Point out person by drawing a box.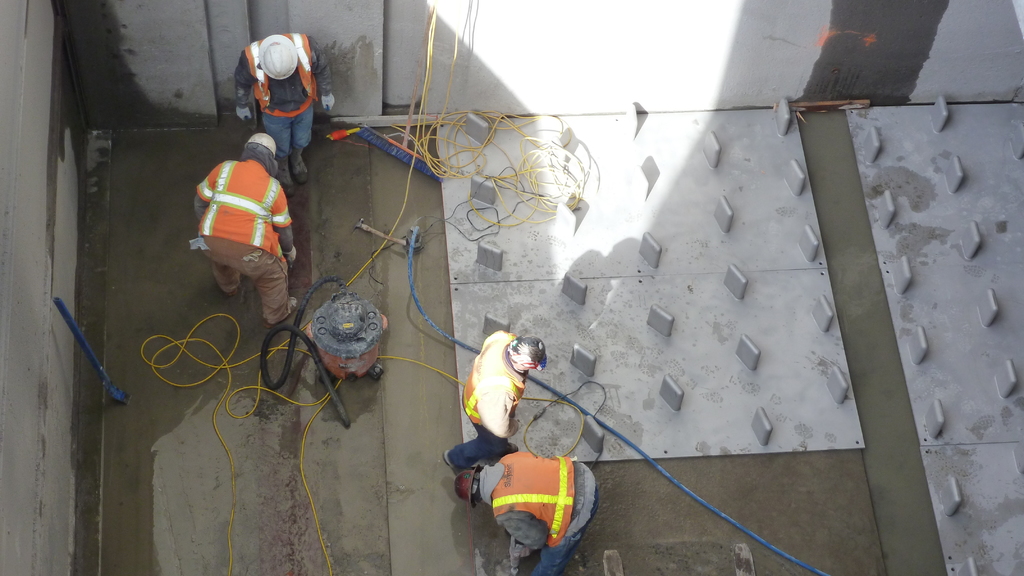
234 32 333 180.
